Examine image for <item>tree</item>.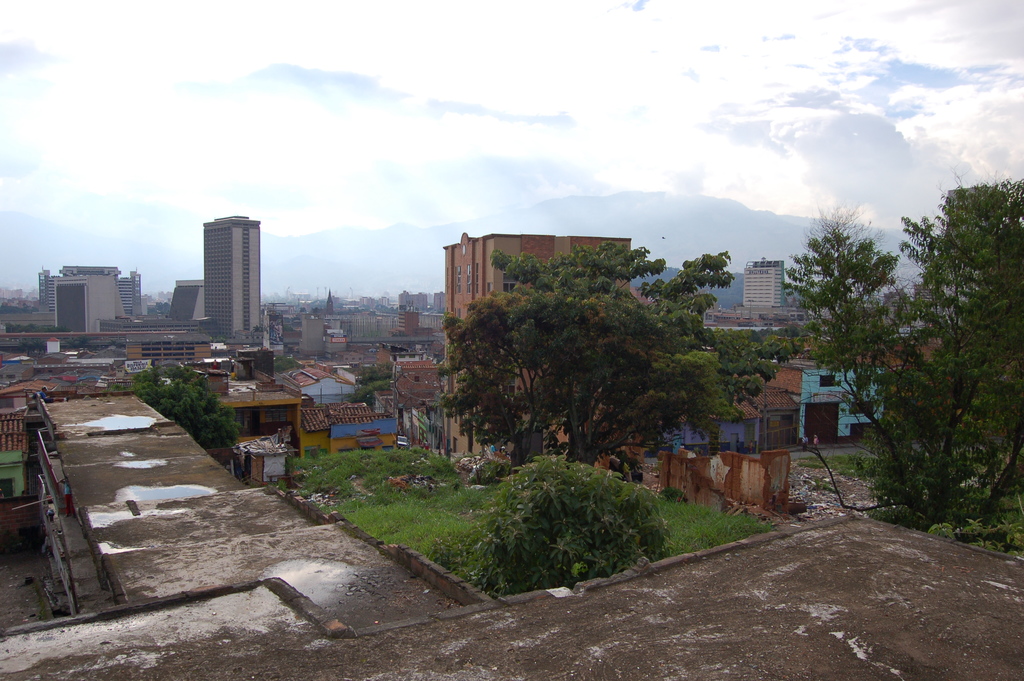
Examination result: {"x1": 342, "y1": 364, "x2": 394, "y2": 407}.
